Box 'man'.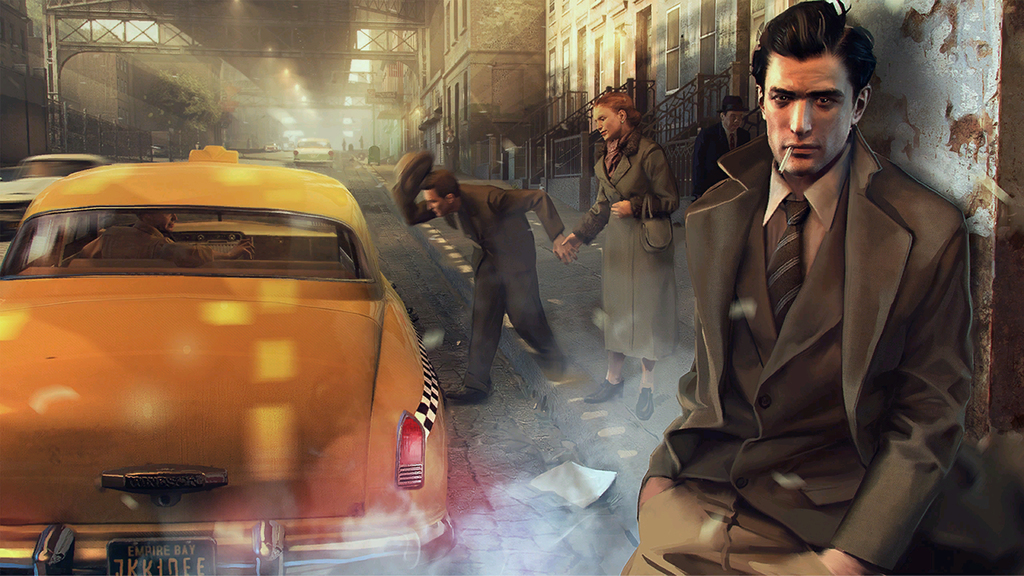
(557,92,681,422).
